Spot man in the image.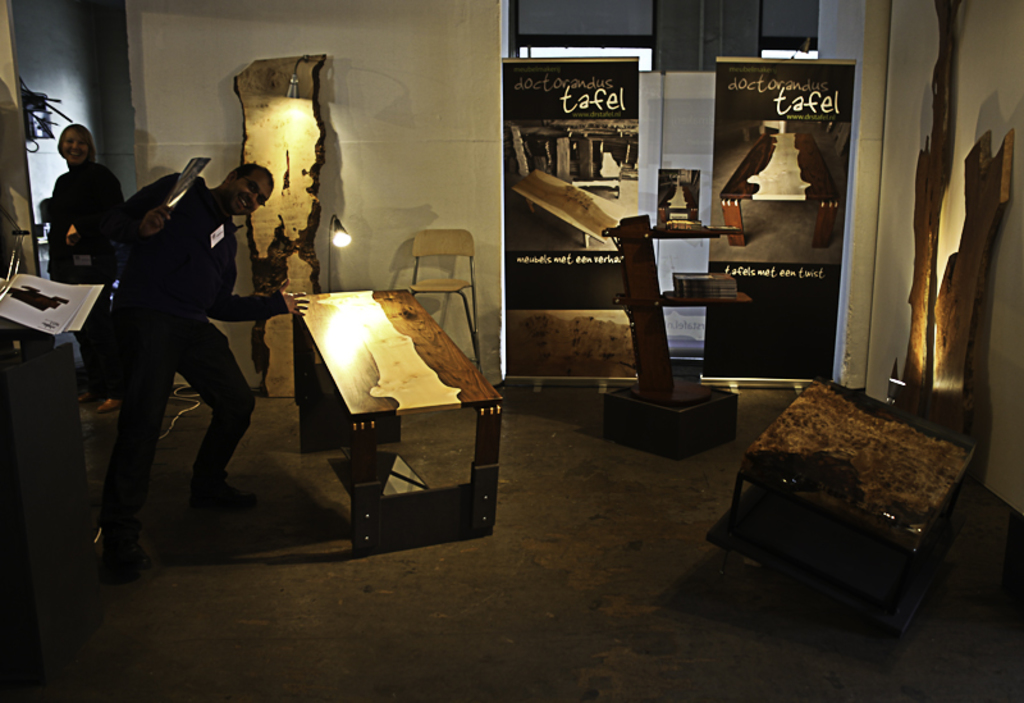
man found at 83 131 274 561.
